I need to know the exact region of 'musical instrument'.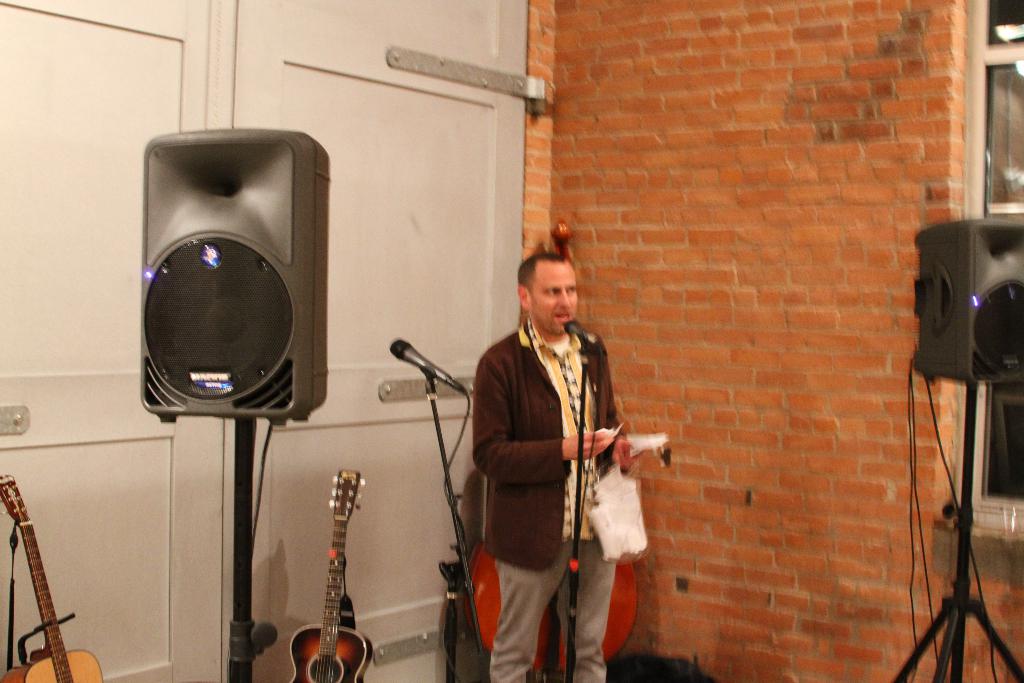
Region: [0,474,106,682].
